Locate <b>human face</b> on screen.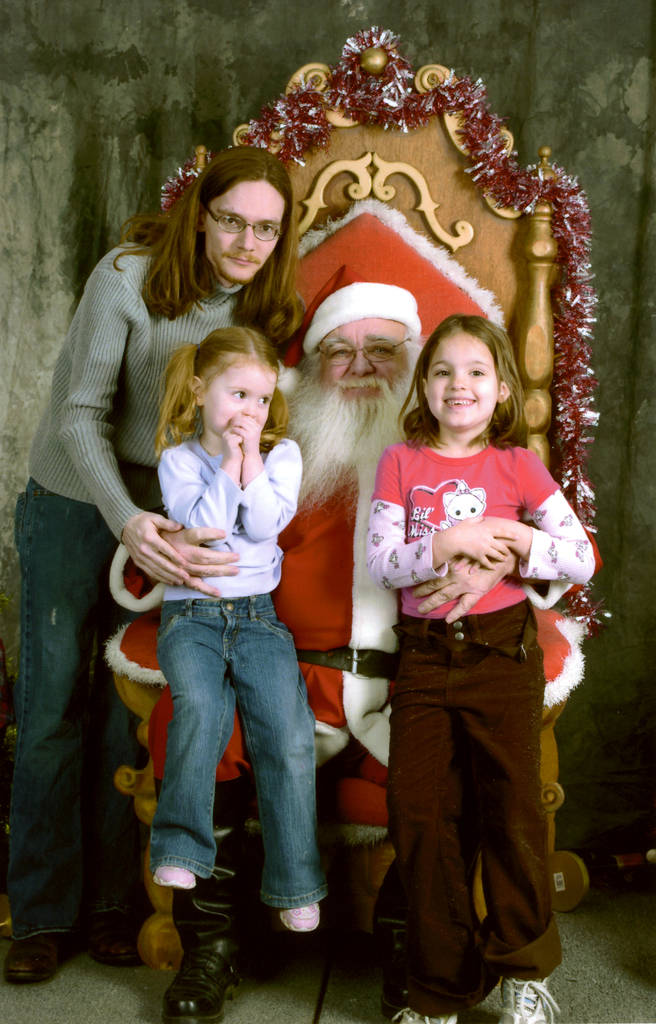
On screen at [x1=421, y1=335, x2=502, y2=433].
